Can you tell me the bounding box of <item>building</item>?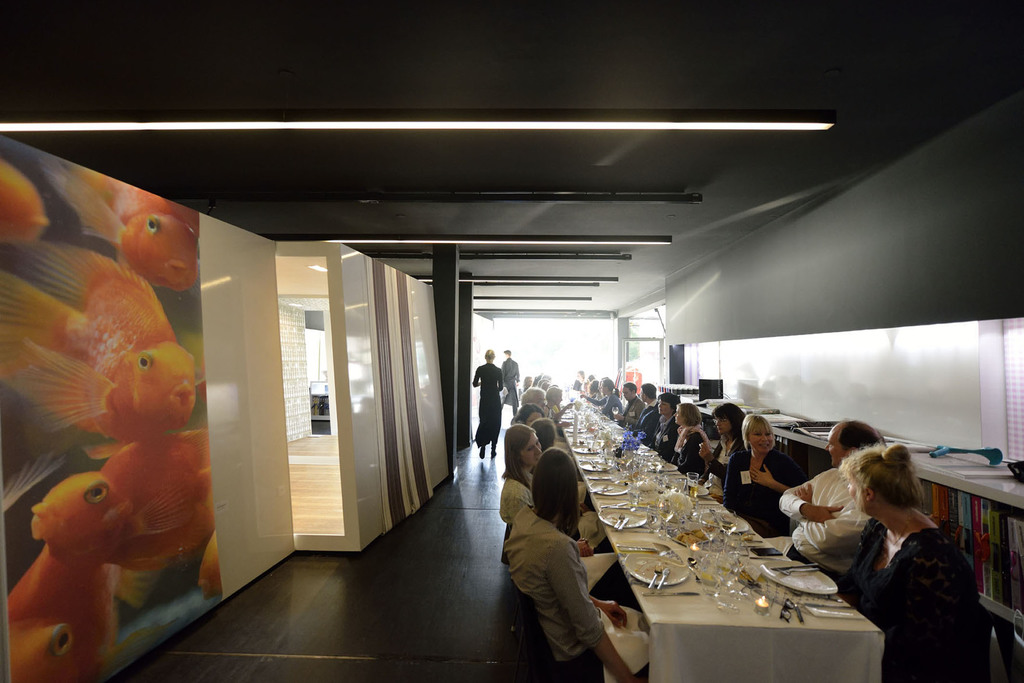
0, 0, 1023, 682.
